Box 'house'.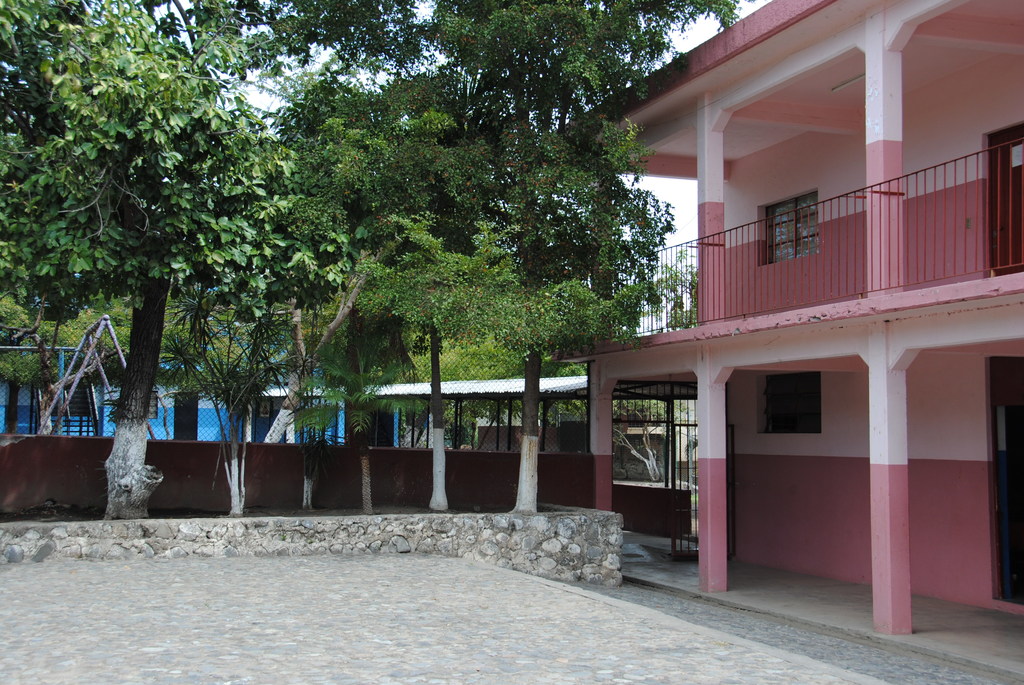
[560, 0, 1023, 641].
